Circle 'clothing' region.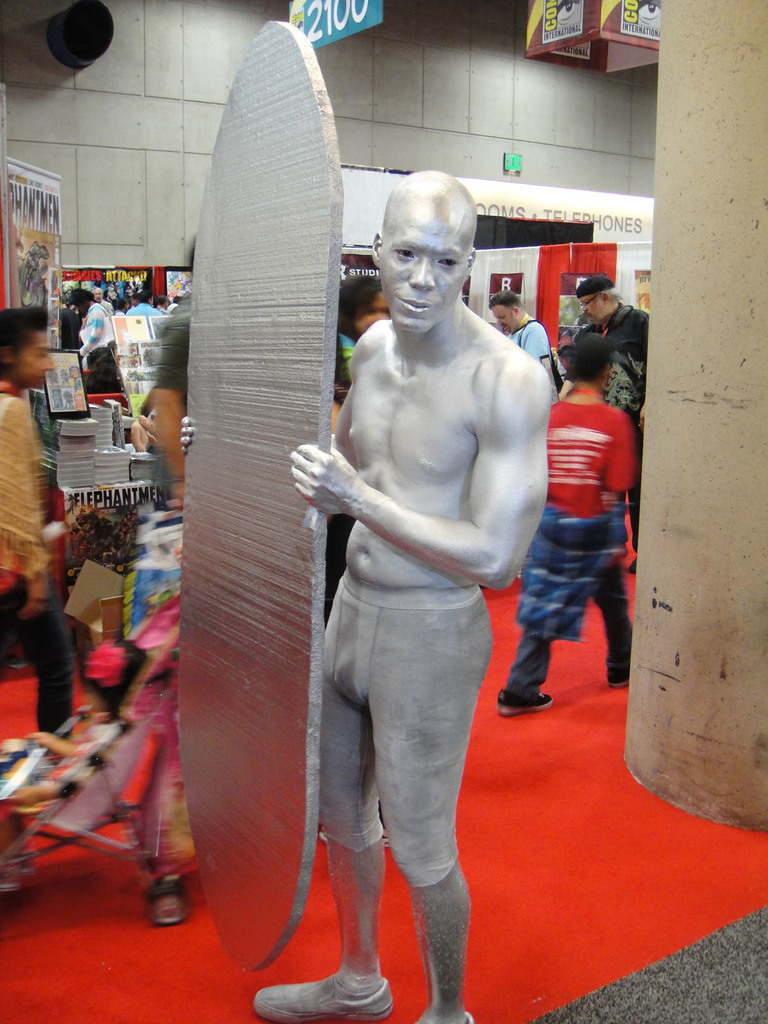
Region: left=0, top=378, right=79, bottom=733.
